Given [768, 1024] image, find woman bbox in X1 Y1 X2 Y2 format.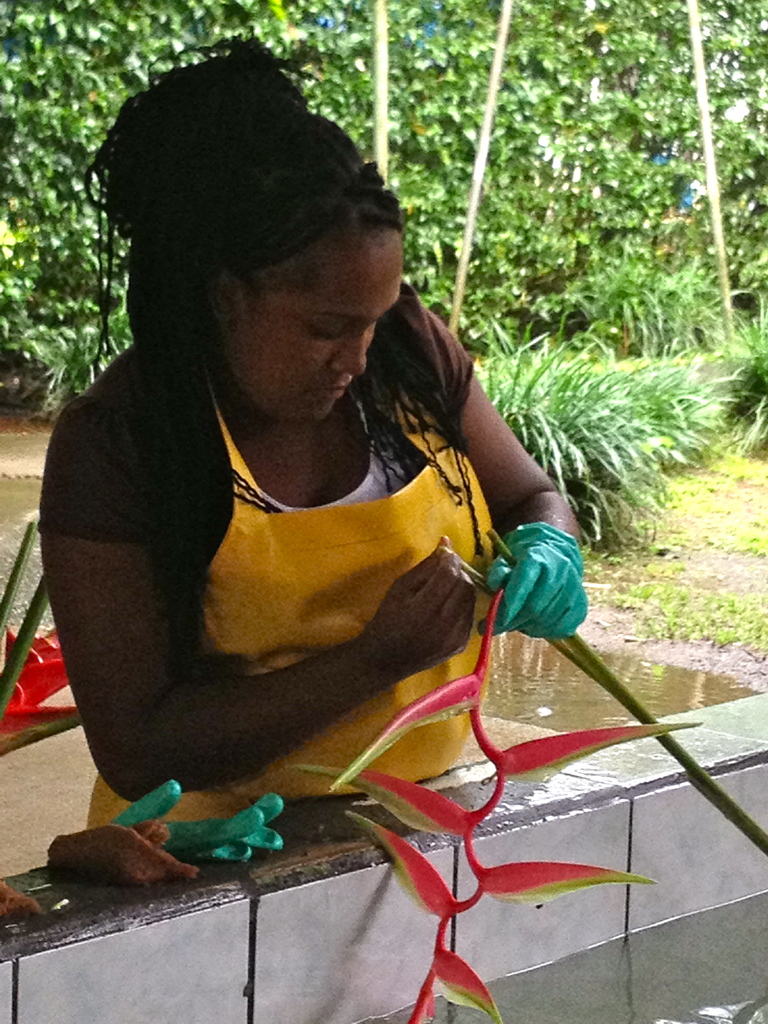
15 109 605 925.
